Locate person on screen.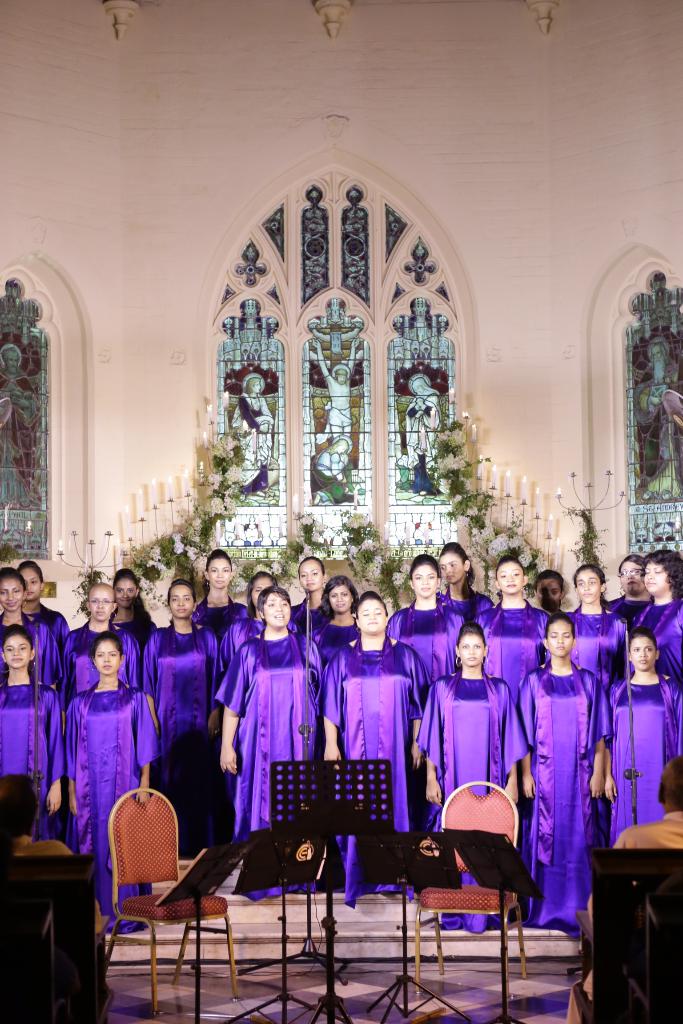
On screen at x1=601, y1=632, x2=682, y2=826.
